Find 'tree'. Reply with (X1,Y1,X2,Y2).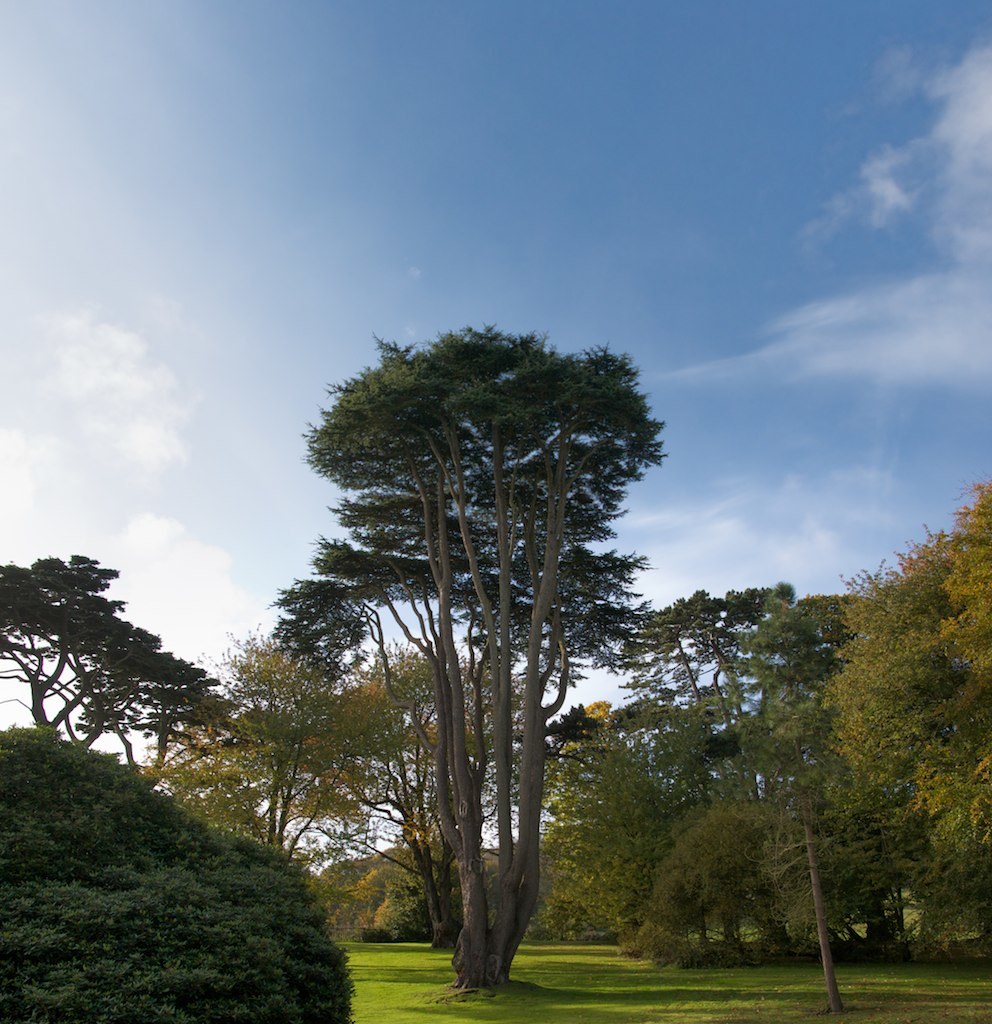
(251,294,673,961).
